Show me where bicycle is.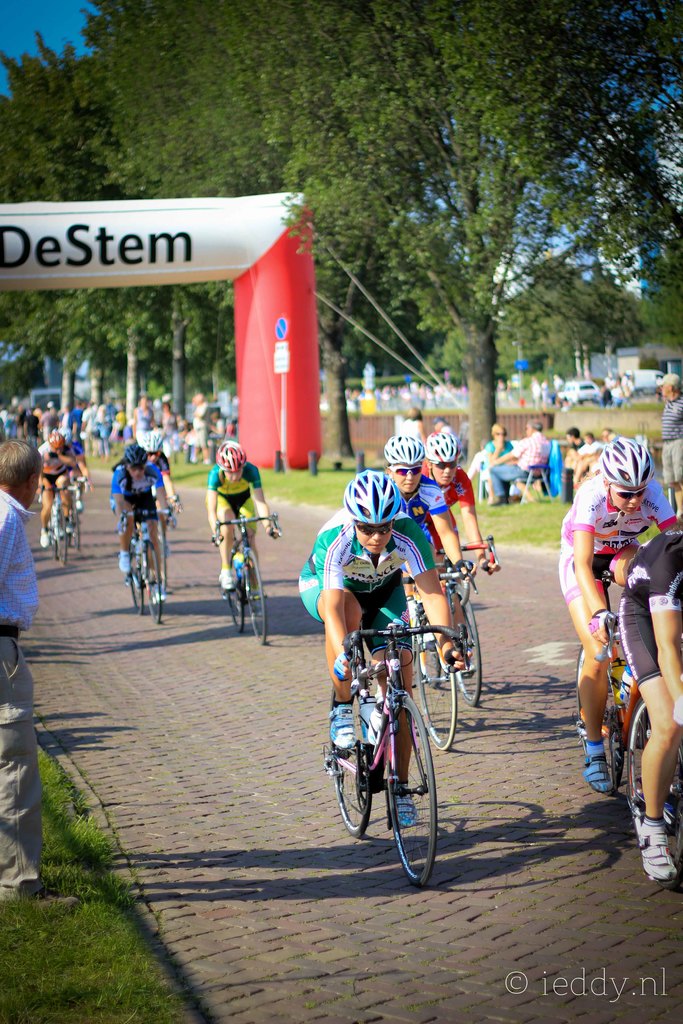
bicycle is at (x1=126, y1=497, x2=178, y2=584).
